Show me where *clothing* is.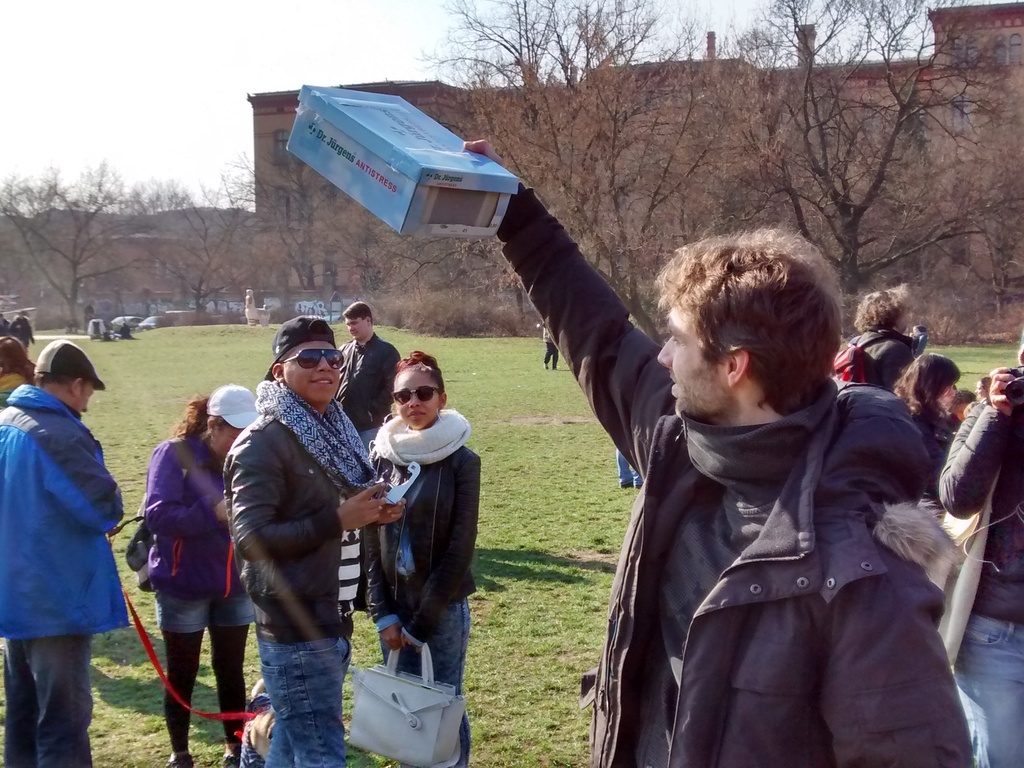
*clothing* is at Rect(925, 369, 1023, 767).
